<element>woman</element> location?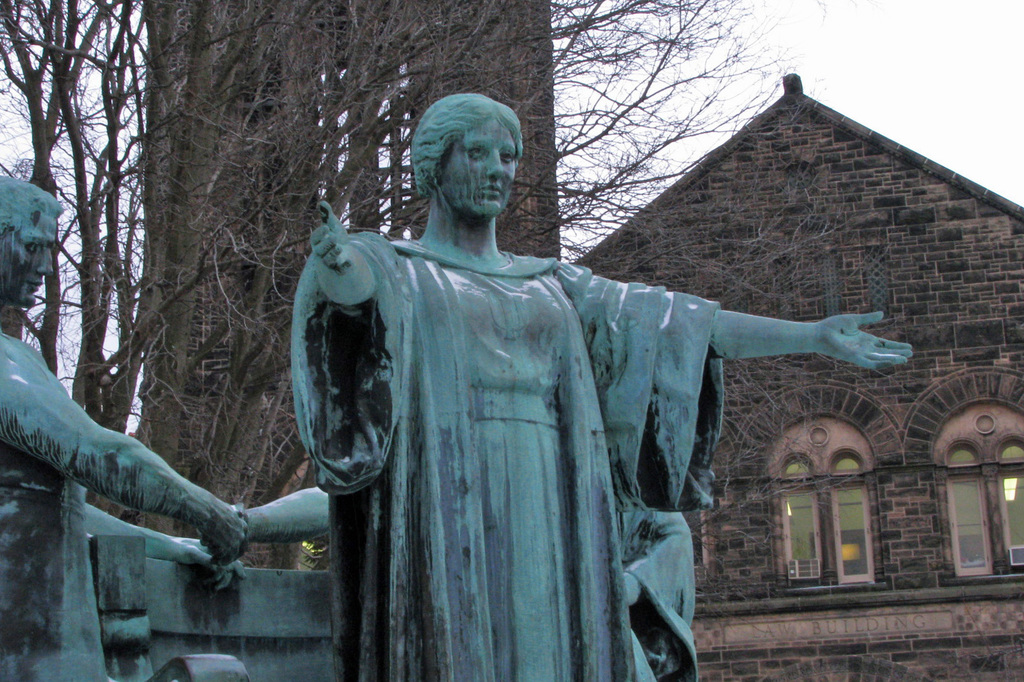
313:134:698:670
